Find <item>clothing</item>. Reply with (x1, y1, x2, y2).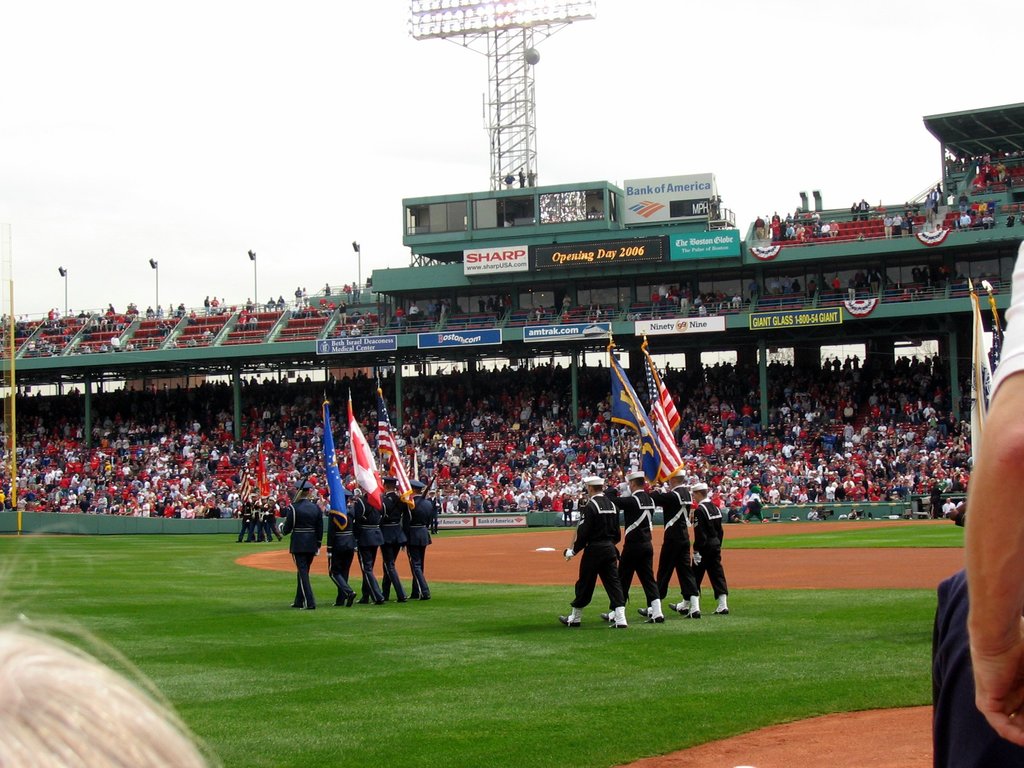
(321, 492, 353, 595).
